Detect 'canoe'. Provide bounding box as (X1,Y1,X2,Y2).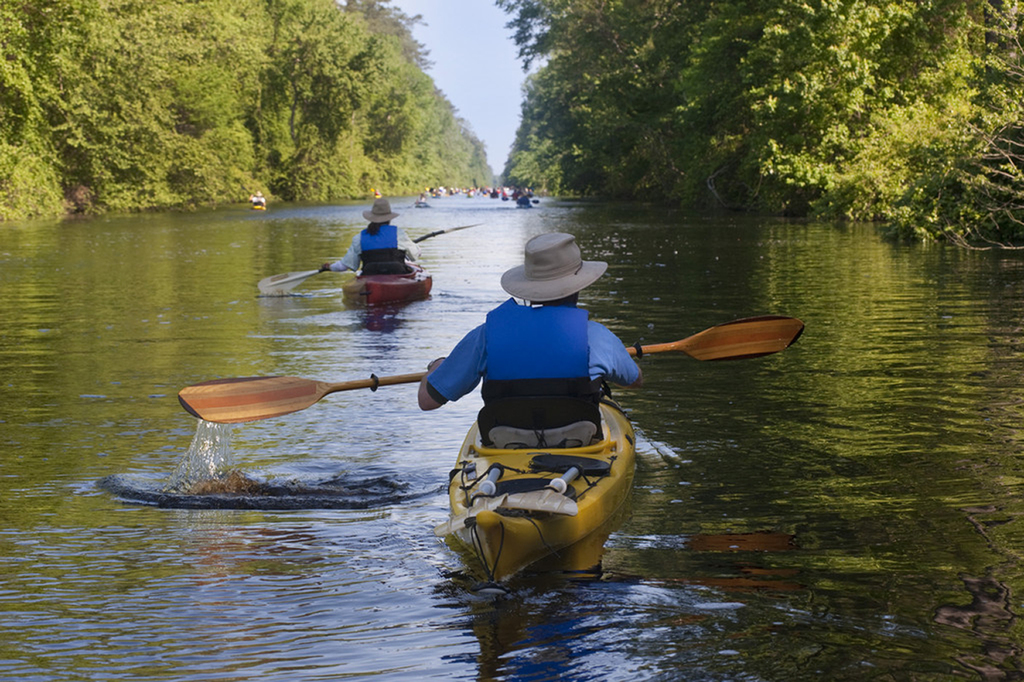
(440,365,646,600).
